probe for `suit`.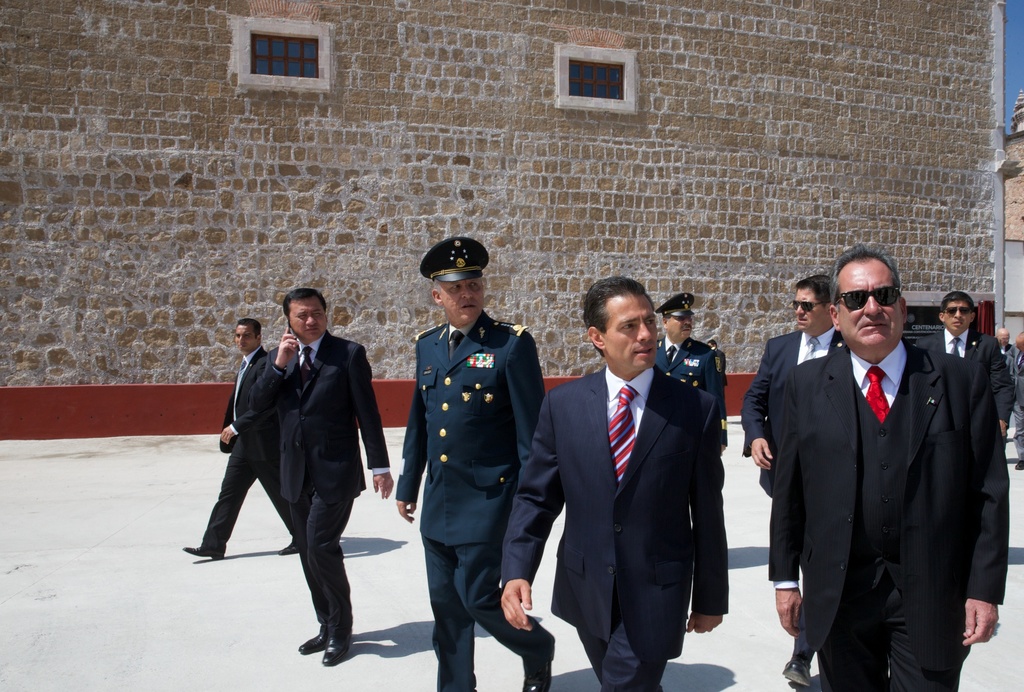
Probe result: (x1=199, y1=345, x2=294, y2=548).
